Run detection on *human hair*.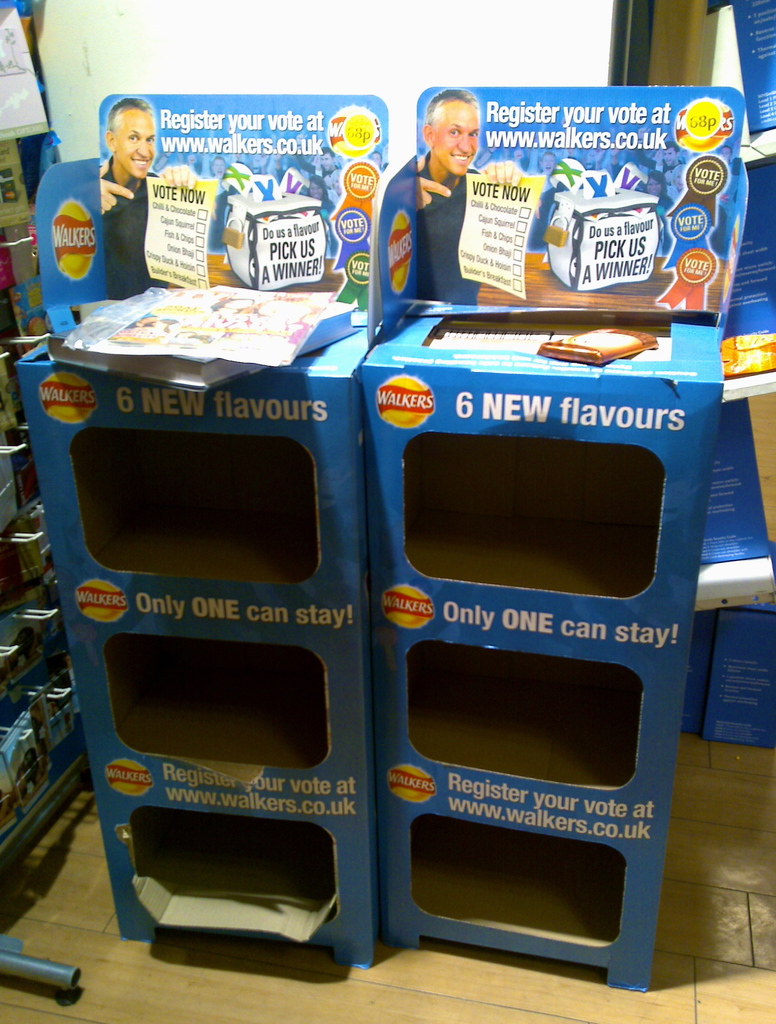
Result: pyautogui.locateOnScreen(421, 81, 477, 125).
